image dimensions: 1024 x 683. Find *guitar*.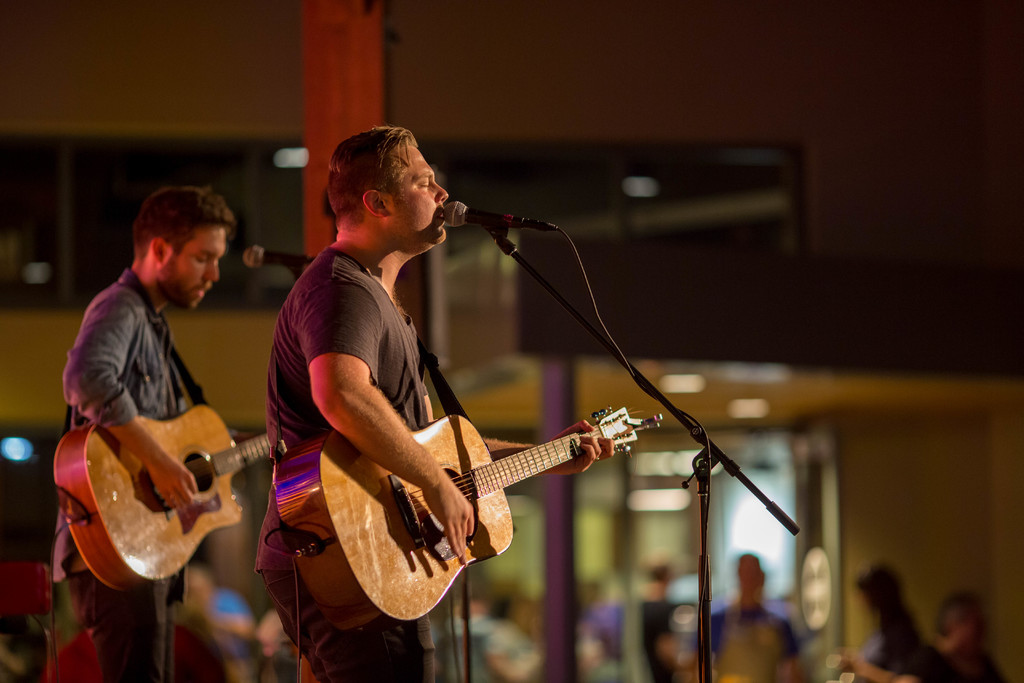
<box>52,393,269,592</box>.
